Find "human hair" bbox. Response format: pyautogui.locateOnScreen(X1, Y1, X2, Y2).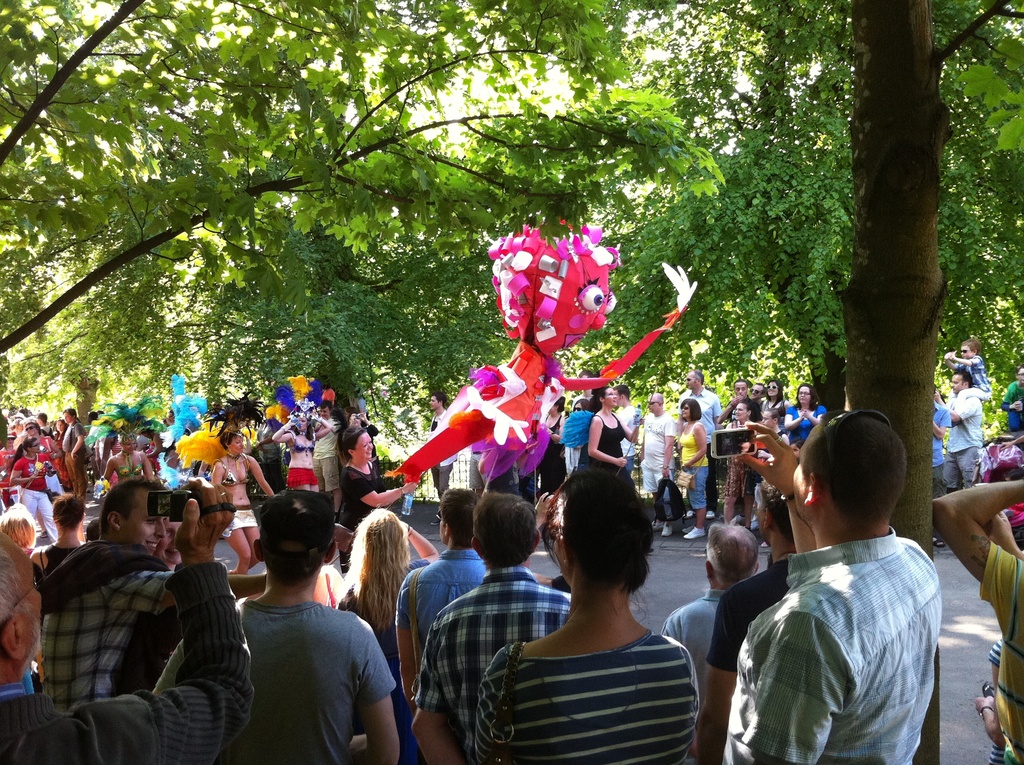
pyautogui.locateOnScreen(347, 508, 418, 632).
